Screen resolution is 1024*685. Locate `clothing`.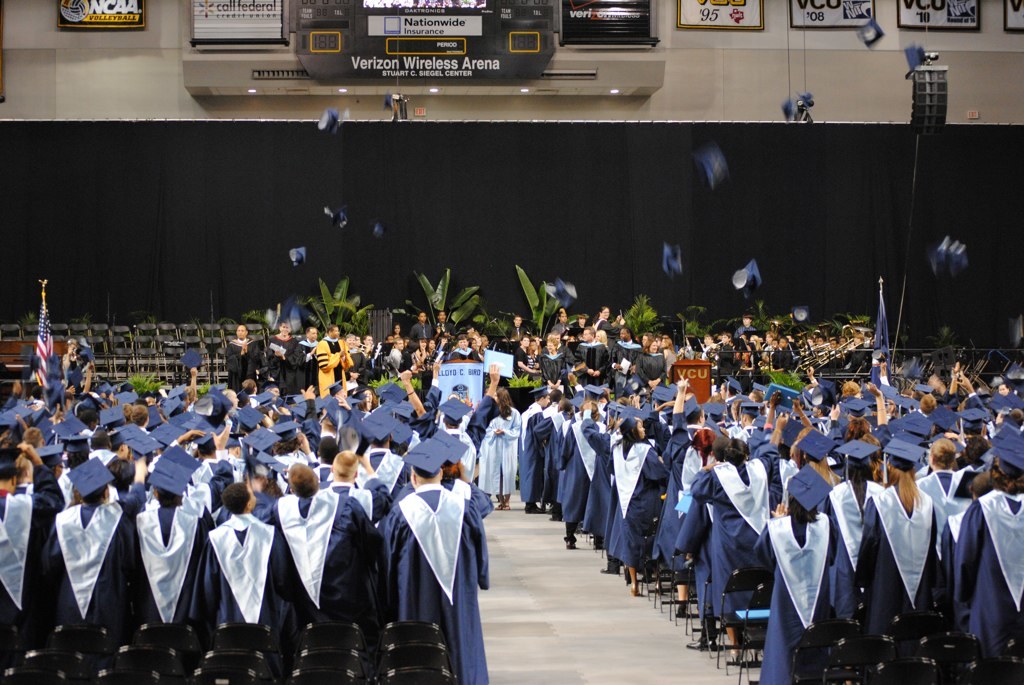
[left=224, top=335, right=258, bottom=391].
